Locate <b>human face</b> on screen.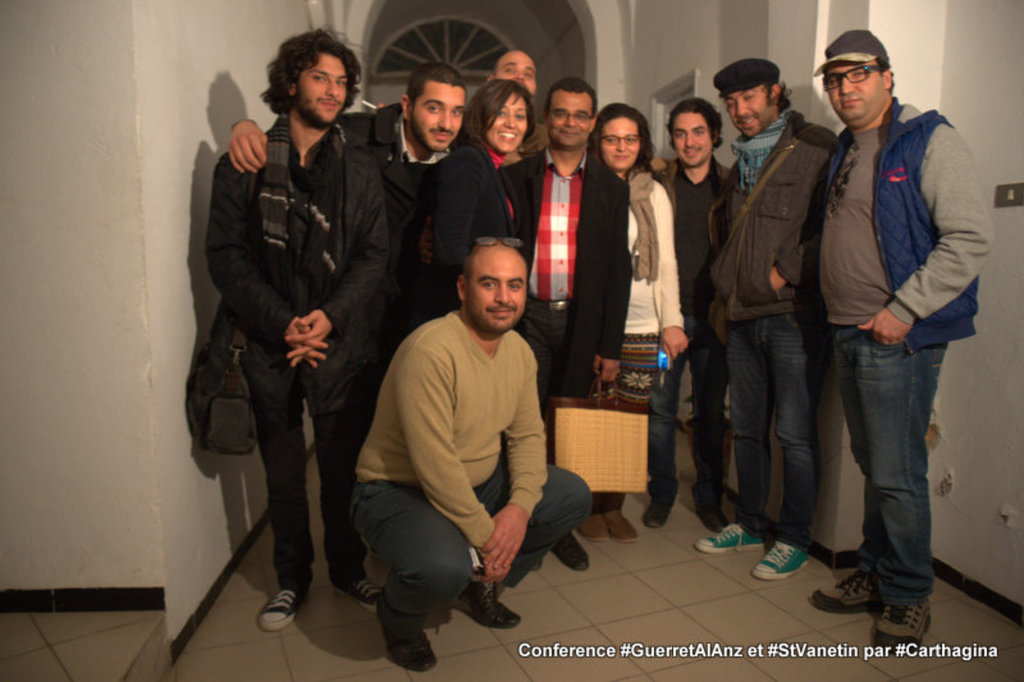
On screen at 467/252/527/333.
